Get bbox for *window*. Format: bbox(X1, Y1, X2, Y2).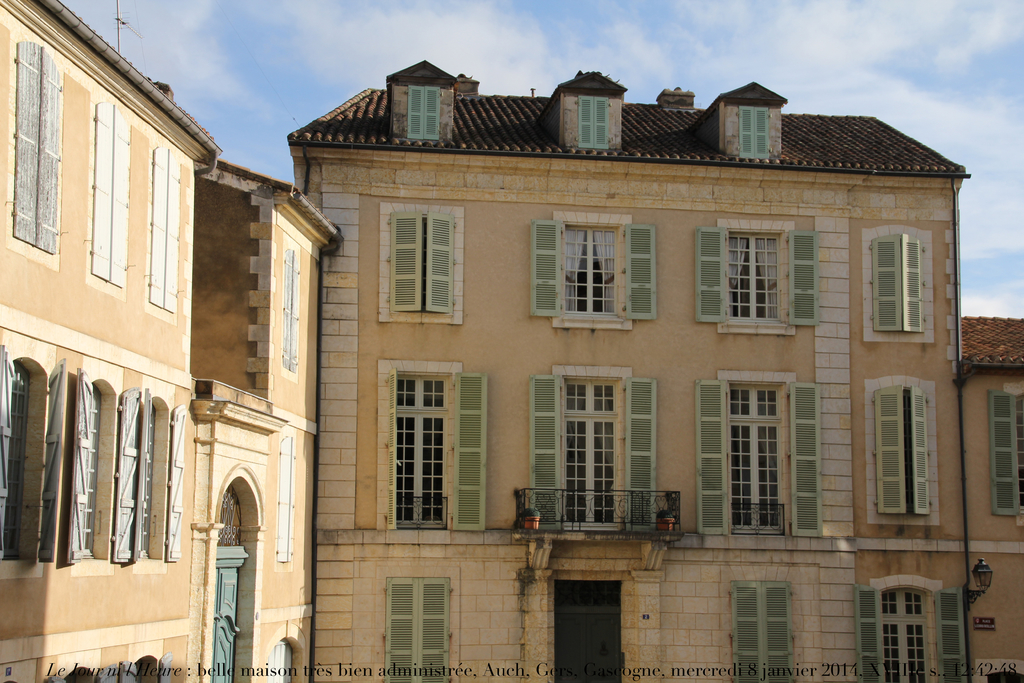
bbox(723, 566, 810, 682).
